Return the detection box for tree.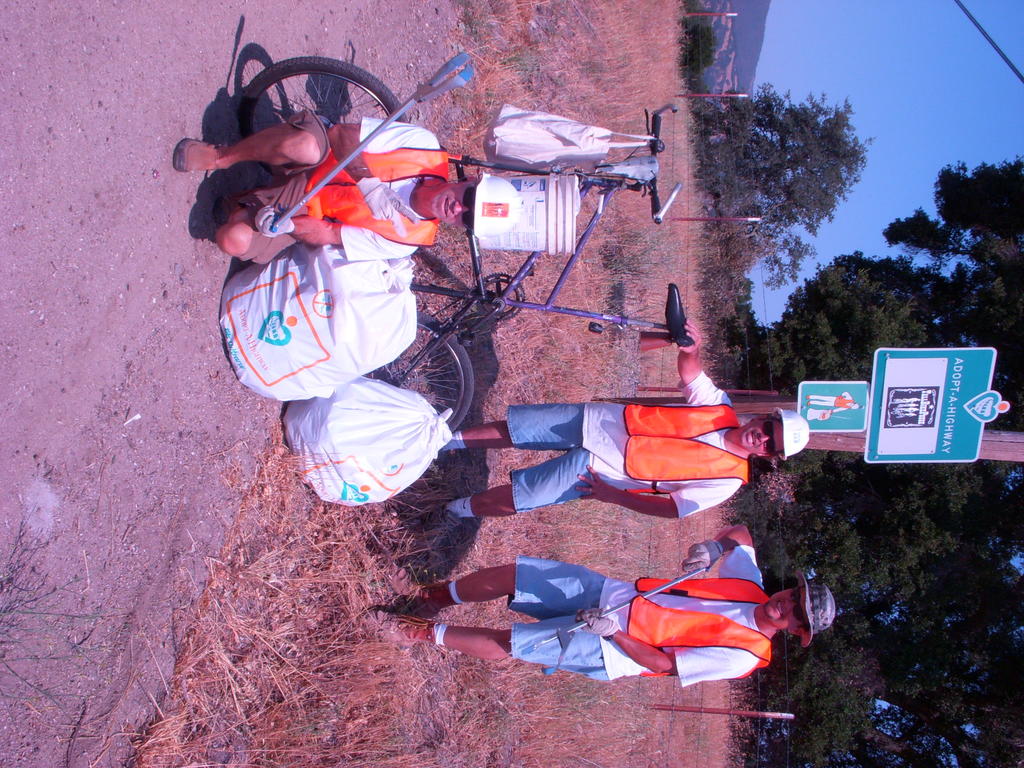
bbox=(745, 616, 1023, 767).
